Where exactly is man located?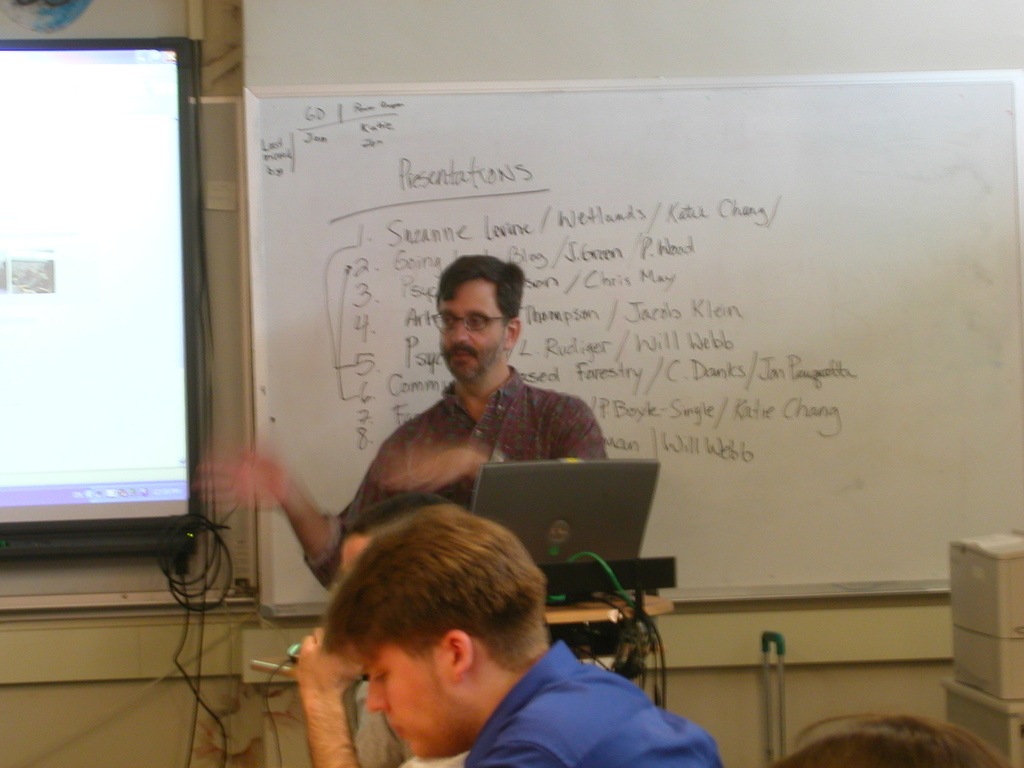
Its bounding box is x1=292 y1=488 x2=453 y2=767.
